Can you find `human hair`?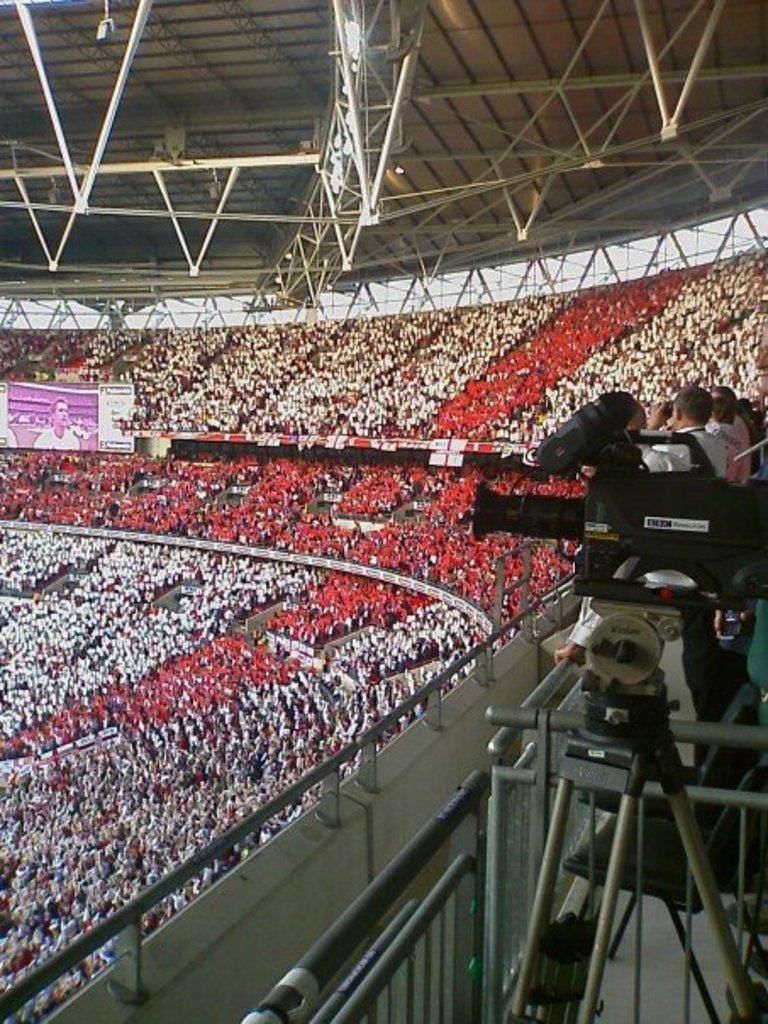
Yes, bounding box: 51 393 66 417.
